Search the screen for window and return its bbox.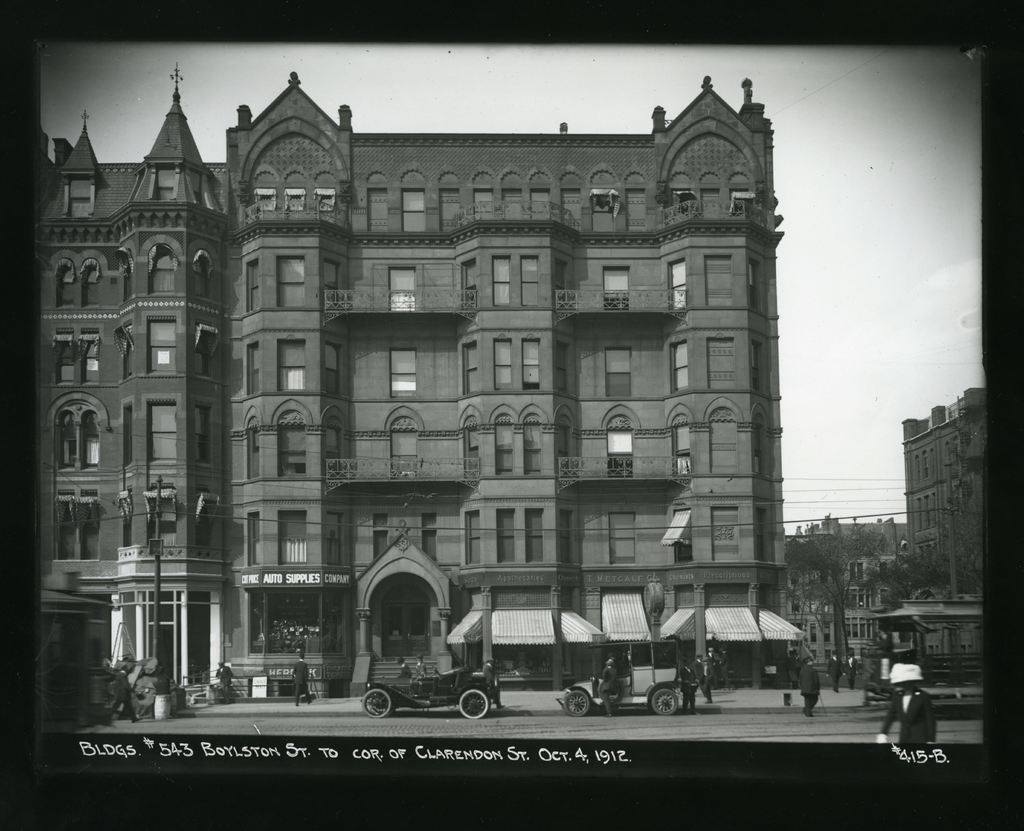
Found: BBox(278, 513, 309, 563).
